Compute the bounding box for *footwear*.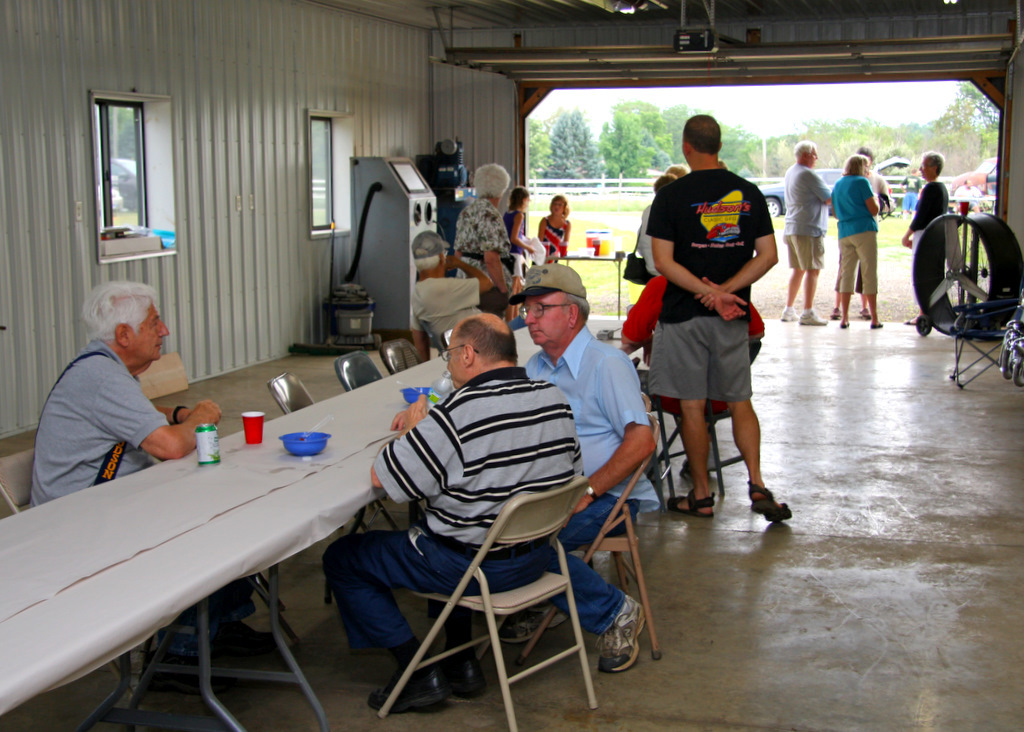
Rect(900, 318, 916, 323).
